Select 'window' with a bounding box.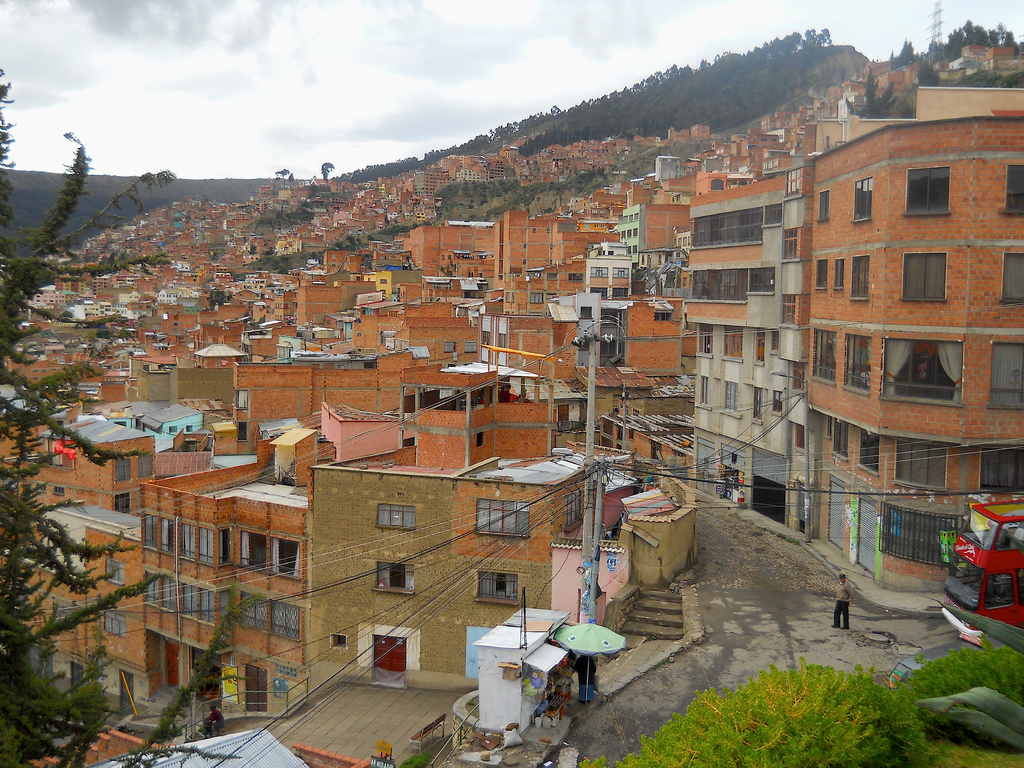
detection(860, 431, 880, 474).
